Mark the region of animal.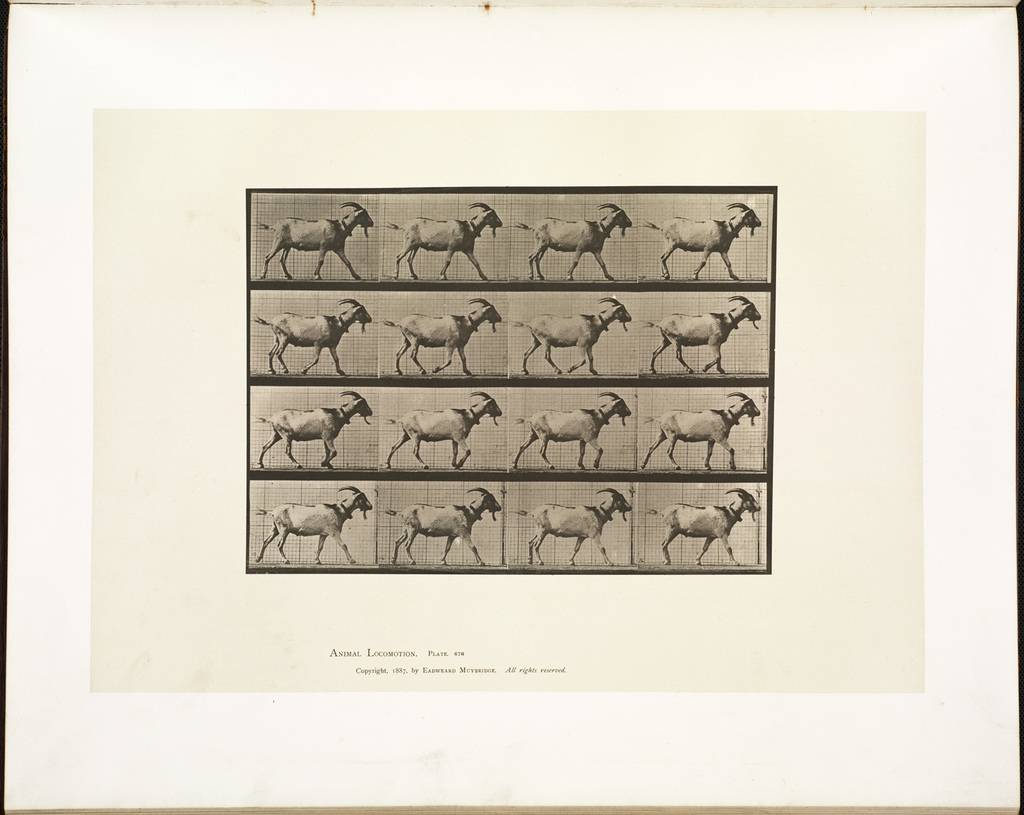
Region: [631,197,766,274].
